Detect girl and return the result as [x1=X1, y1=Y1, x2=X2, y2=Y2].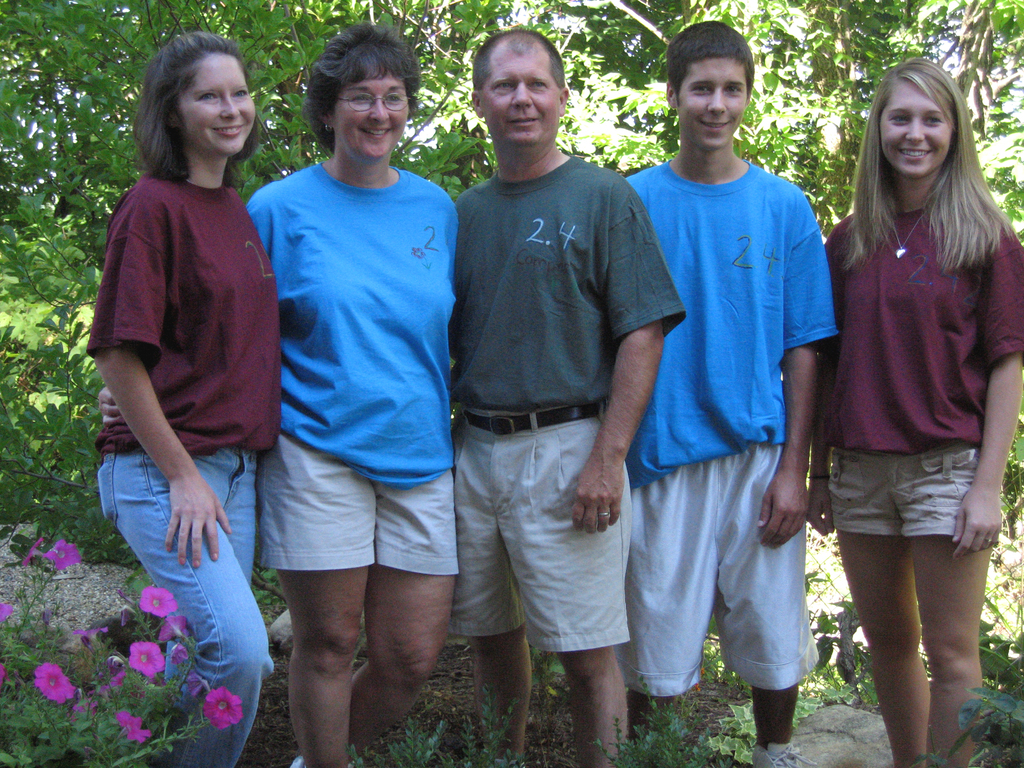
[x1=806, y1=51, x2=1023, y2=767].
